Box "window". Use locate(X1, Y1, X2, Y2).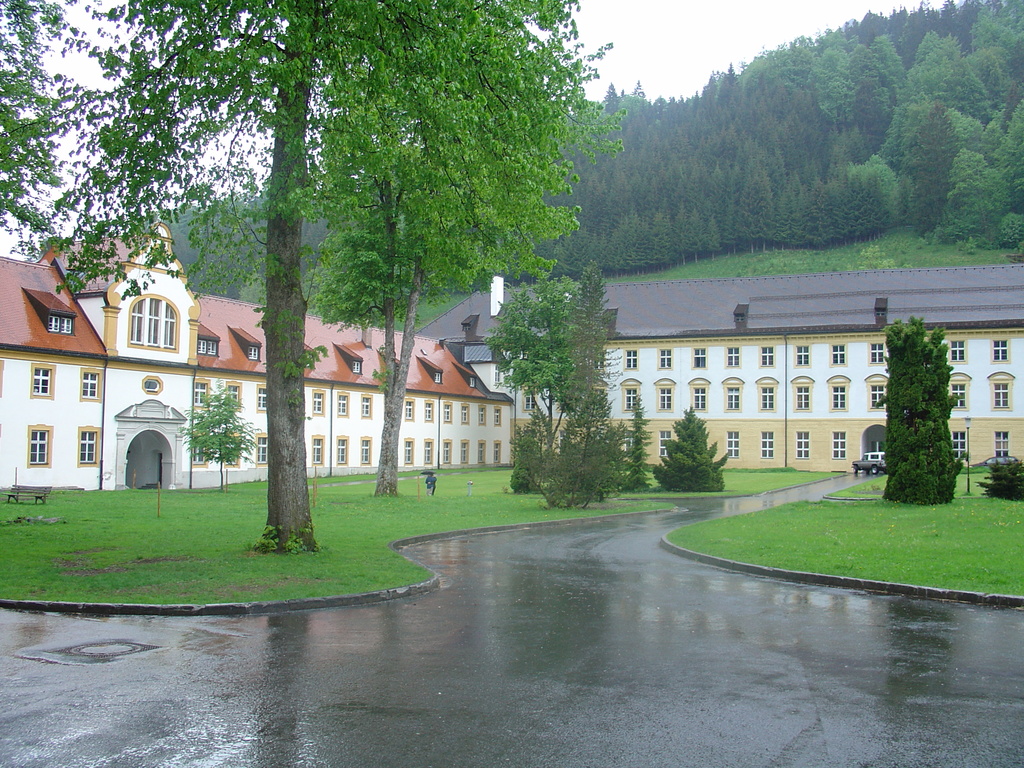
locate(362, 394, 375, 420).
